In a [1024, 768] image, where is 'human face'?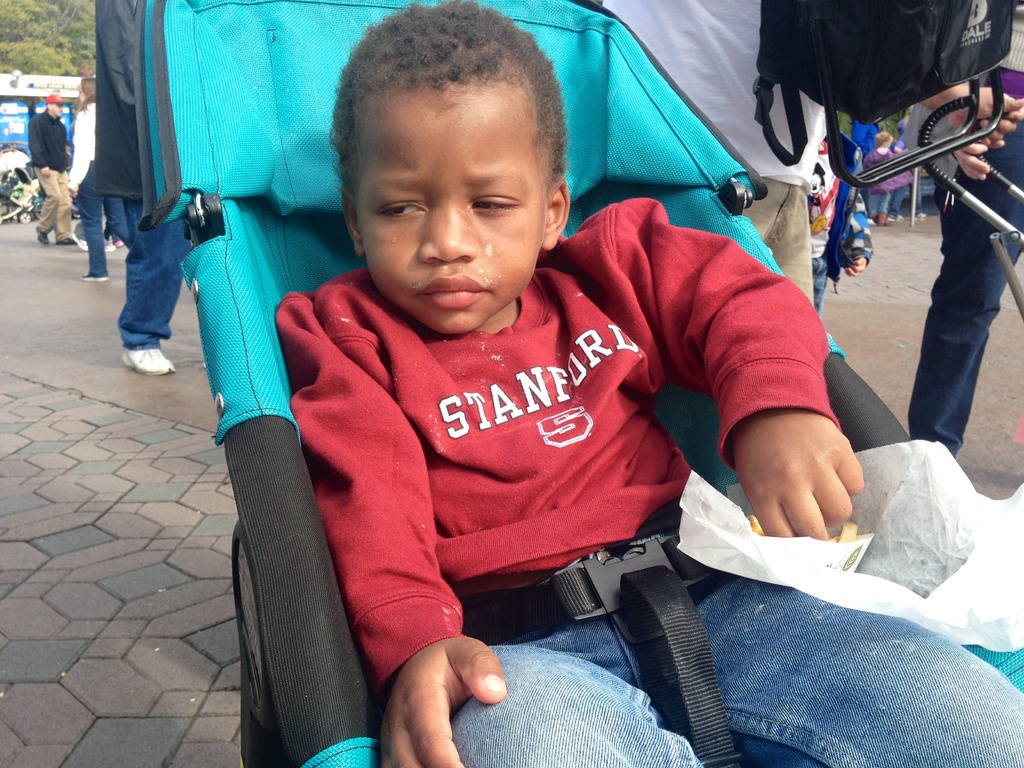
crop(362, 74, 551, 336).
